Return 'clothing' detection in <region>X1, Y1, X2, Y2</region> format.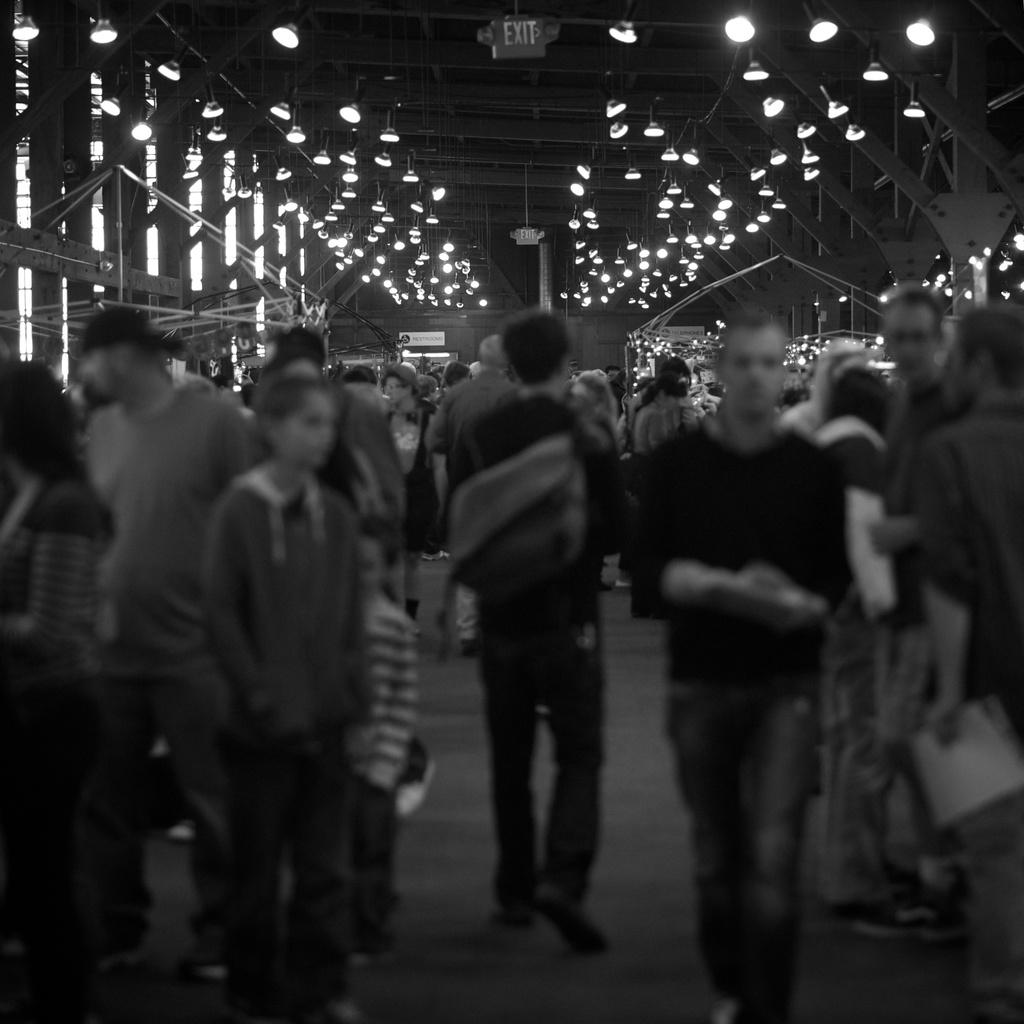
<region>0, 468, 111, 949</region>.
